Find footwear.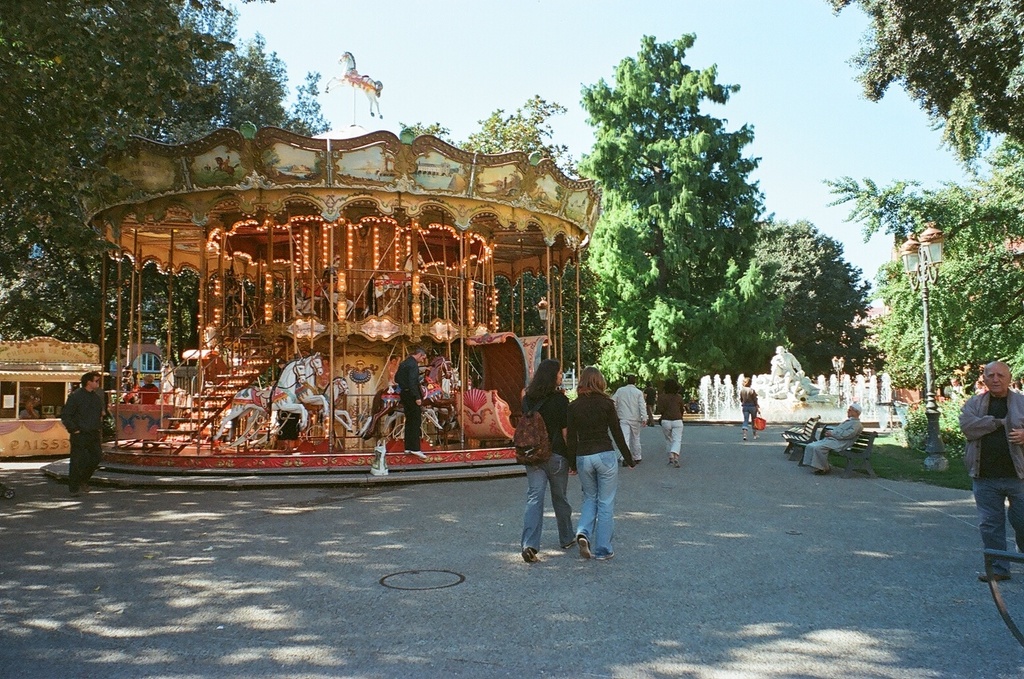
741 434 746 439.
